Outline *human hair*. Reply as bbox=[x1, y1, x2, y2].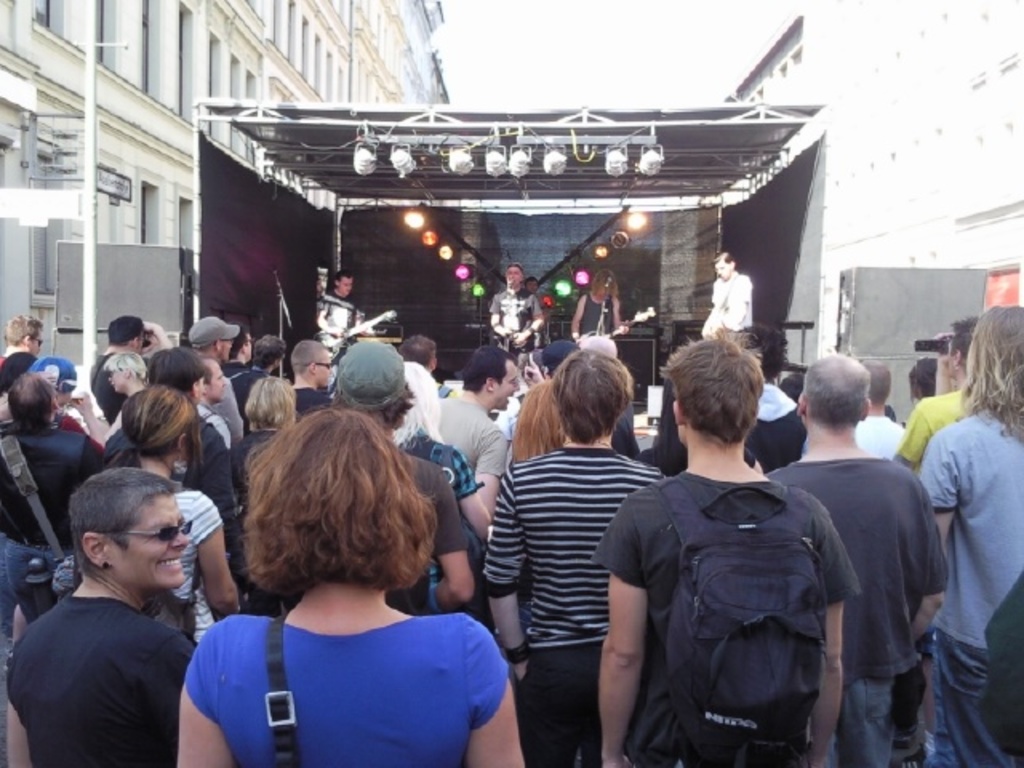
bbox=[862, 357, 891, 408].
